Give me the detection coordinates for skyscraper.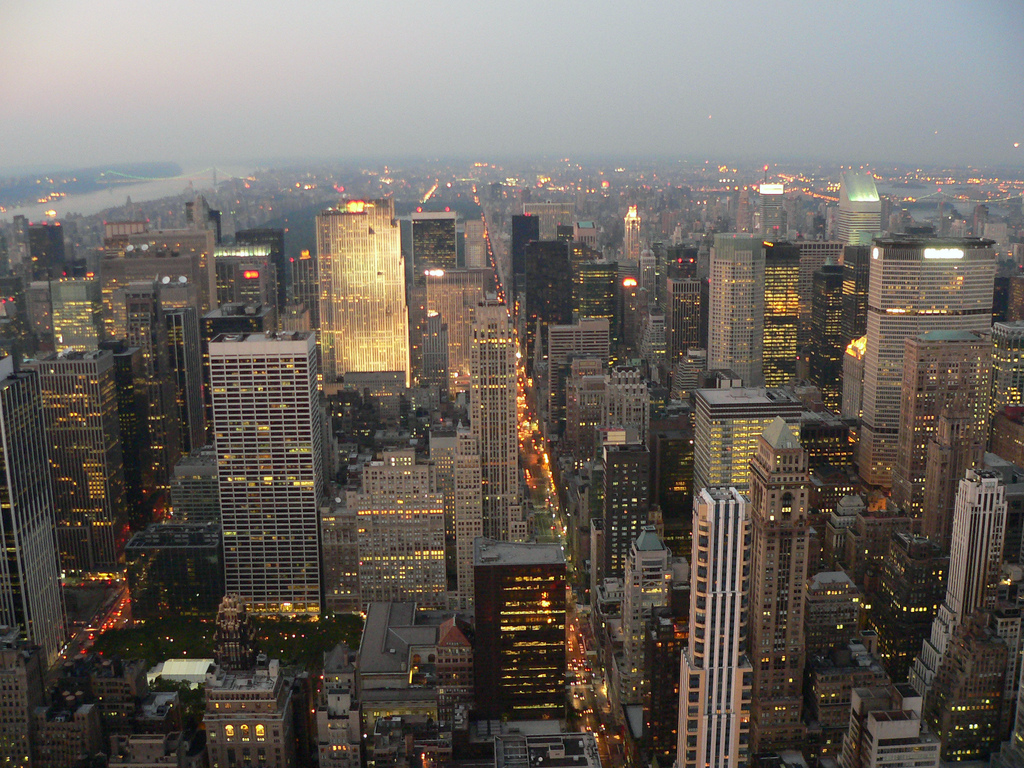
bbox=[551, 322, 609, 425].
